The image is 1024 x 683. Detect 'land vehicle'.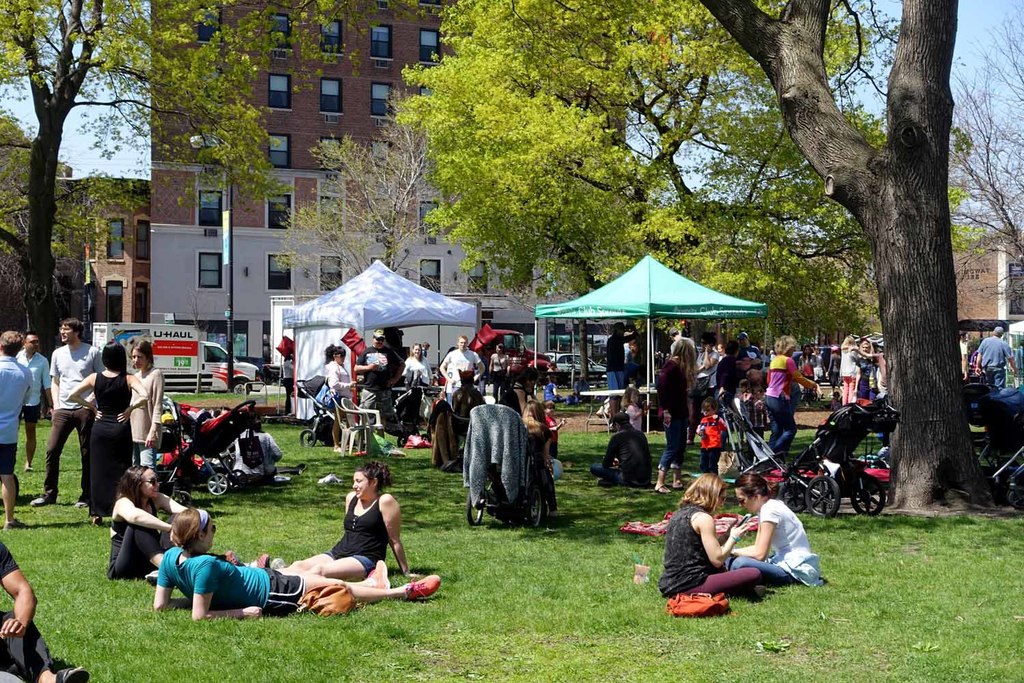
Detection: crop(91, 320, 260, 385).
